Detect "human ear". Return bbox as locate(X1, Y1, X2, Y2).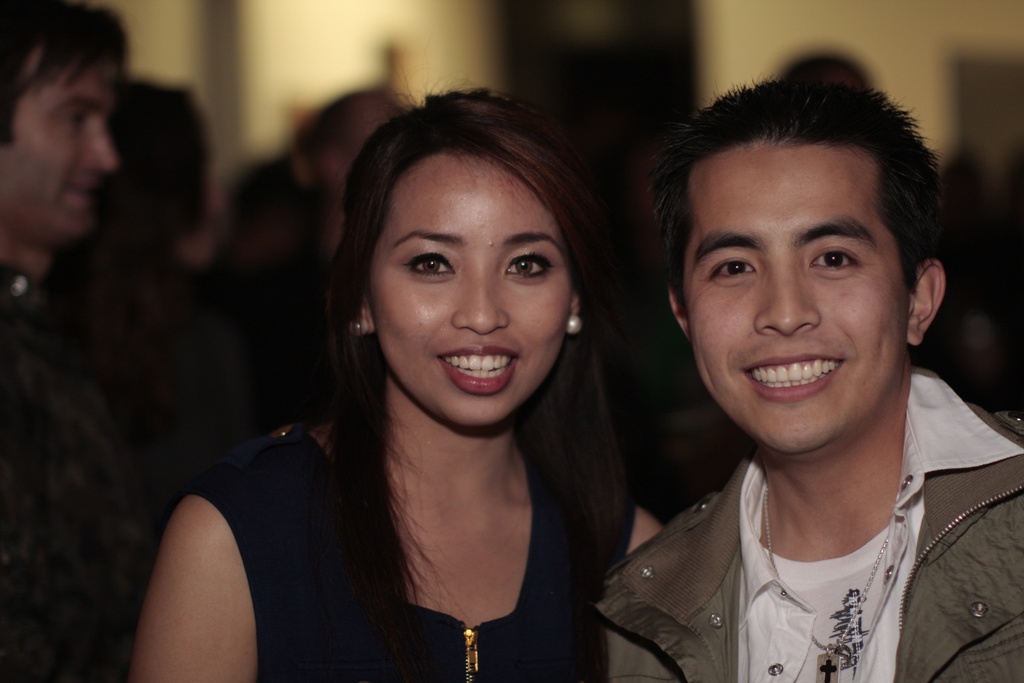
locate(908, 259, 945, 345).
